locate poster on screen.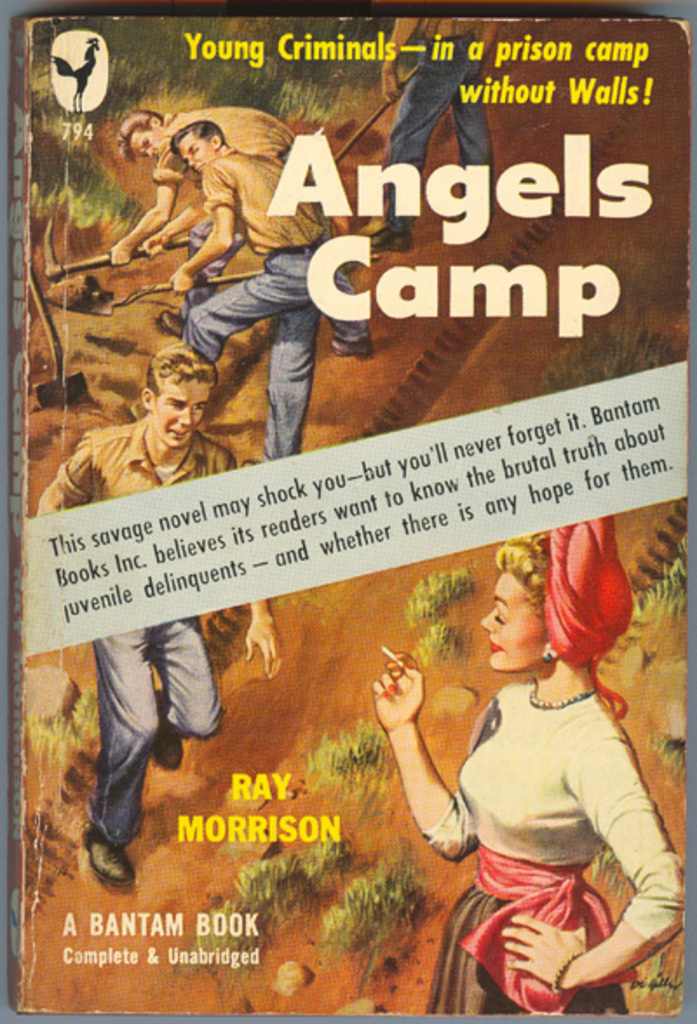
On screen at 17/0/687/1023.
